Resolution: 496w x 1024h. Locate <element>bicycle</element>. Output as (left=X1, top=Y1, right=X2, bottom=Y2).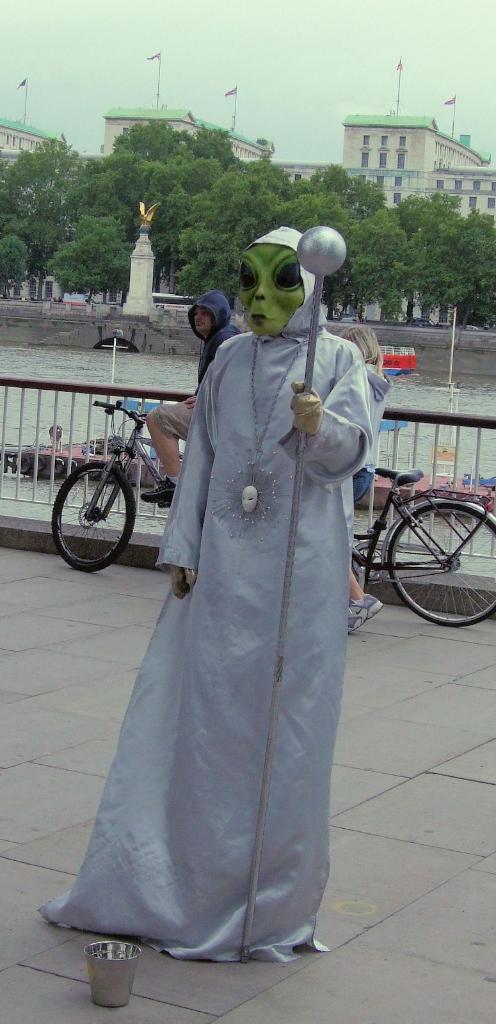
(left=349, top=467, right=495, bottom=634).
